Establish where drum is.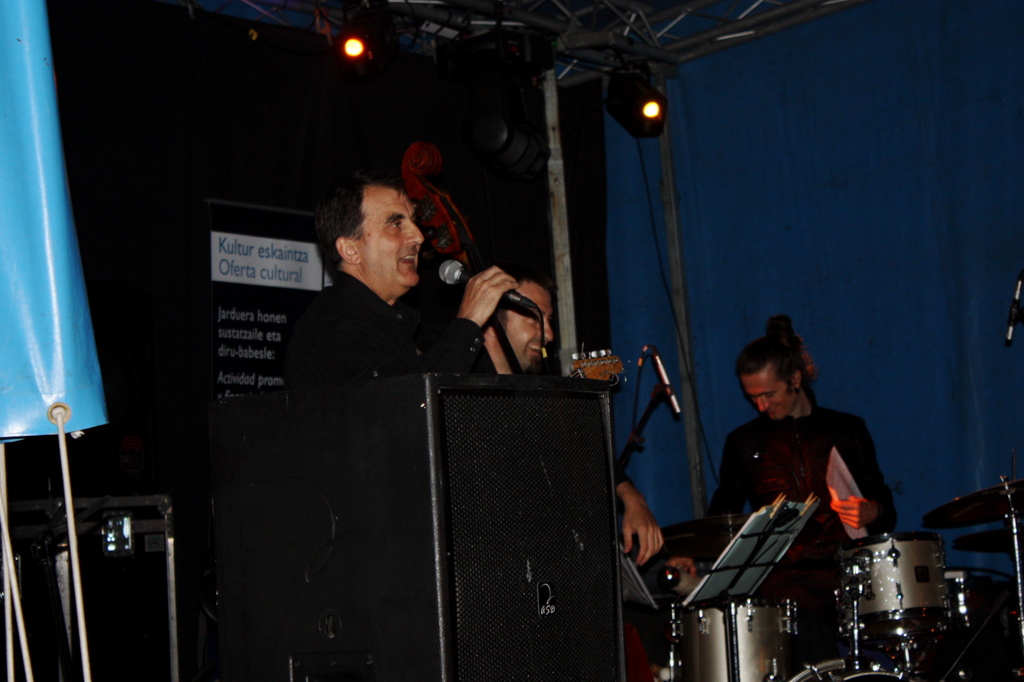
Established at box=[796, 656, 926, 681].
